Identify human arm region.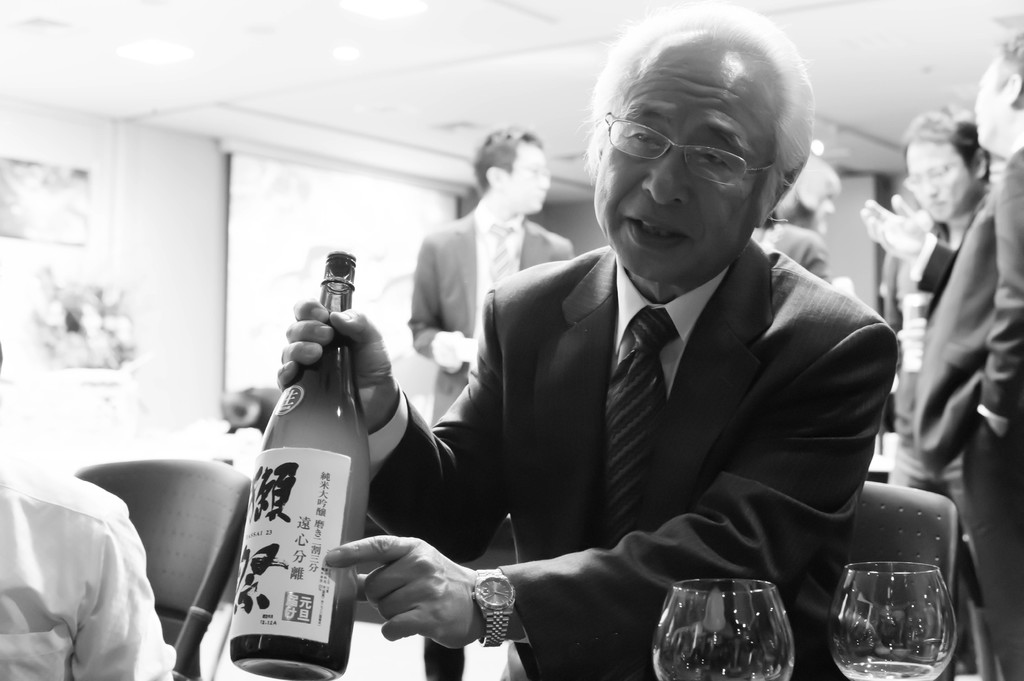
Region: crop(276, 297, 495, 563).
